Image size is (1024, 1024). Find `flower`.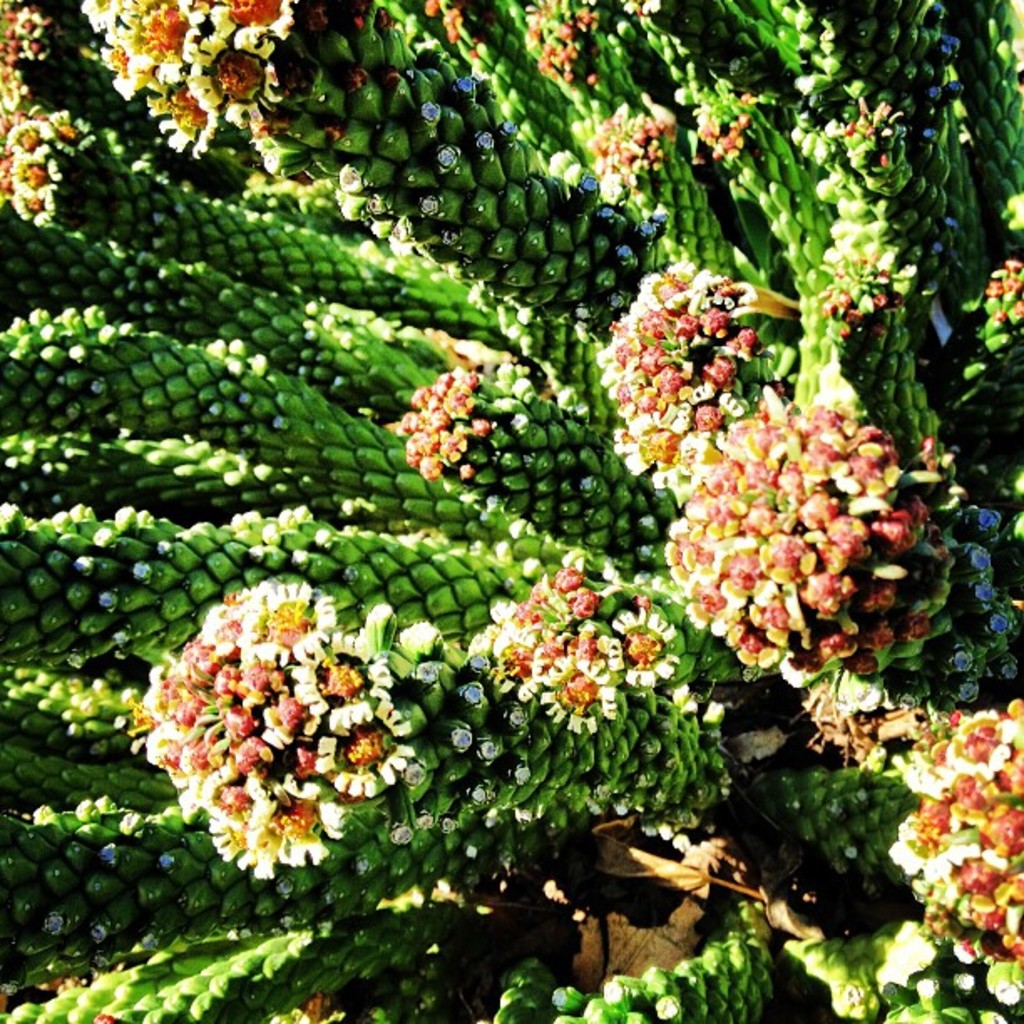
box(979, 259, 1021, 338).
